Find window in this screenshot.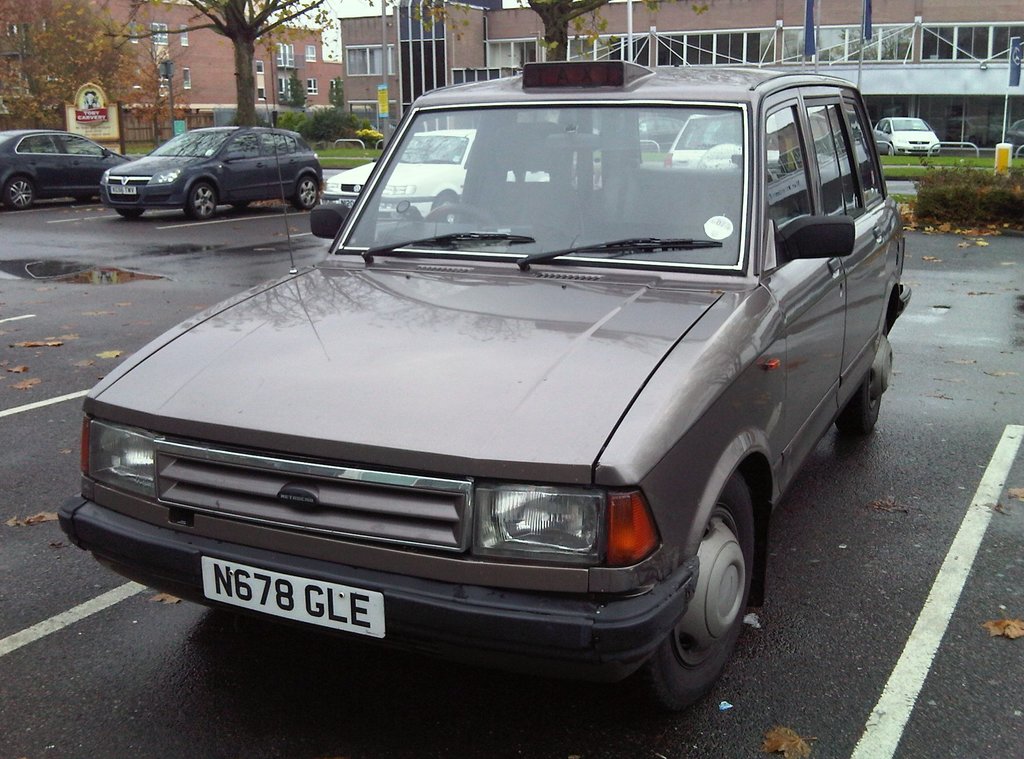
The bounding box for window is detection(181, 26, 192, 49).
